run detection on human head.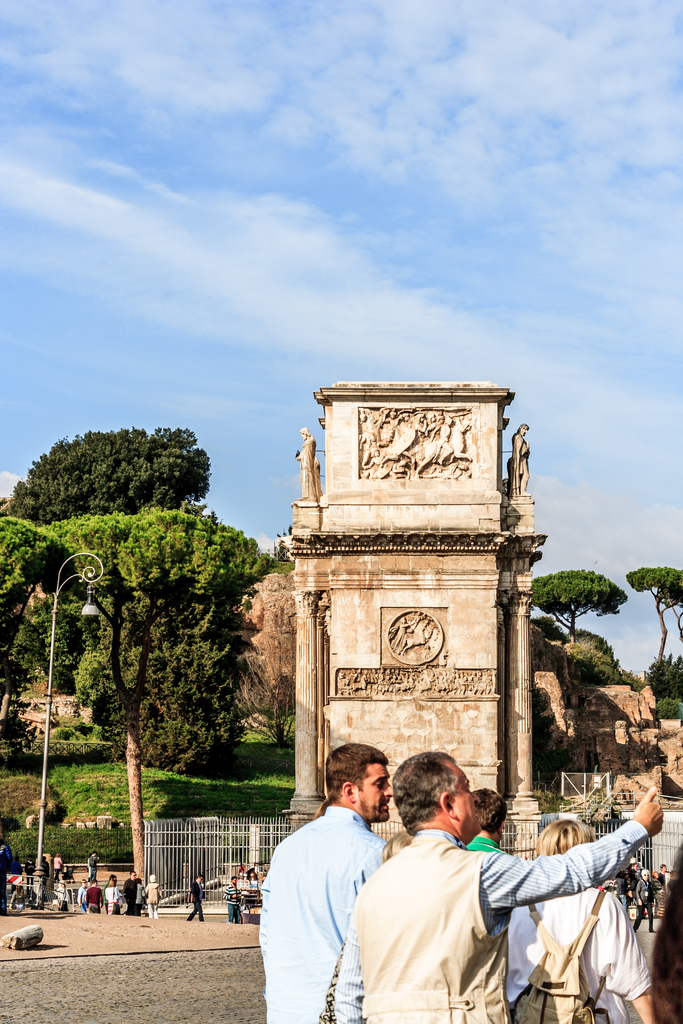
Result: box(653, 870, 658, 879).
